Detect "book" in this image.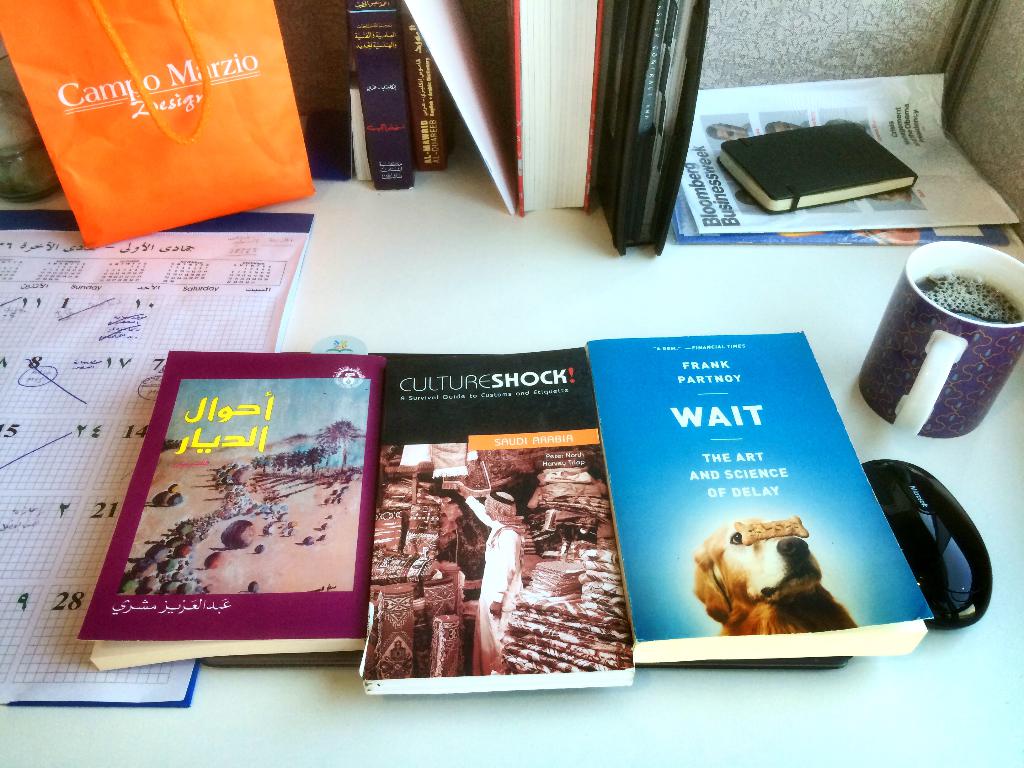
Detection: l=0, t=0, r=312, b=257.
